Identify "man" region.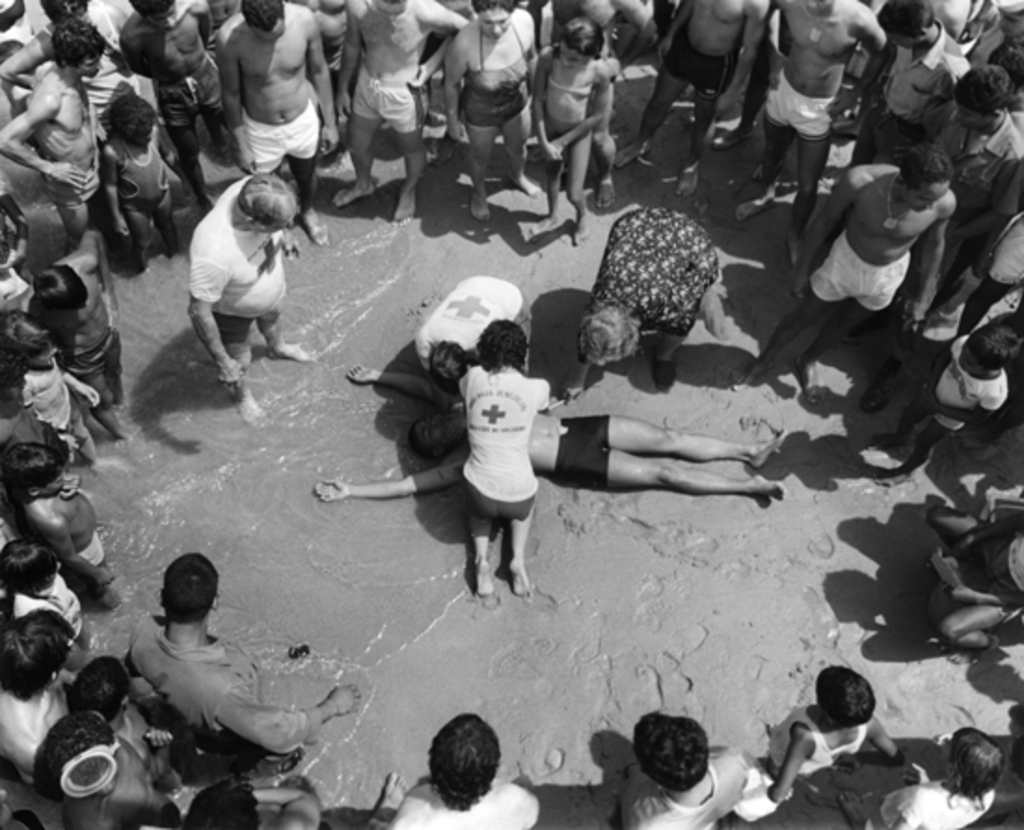
Region: <box>613,0,767,199</box>.
